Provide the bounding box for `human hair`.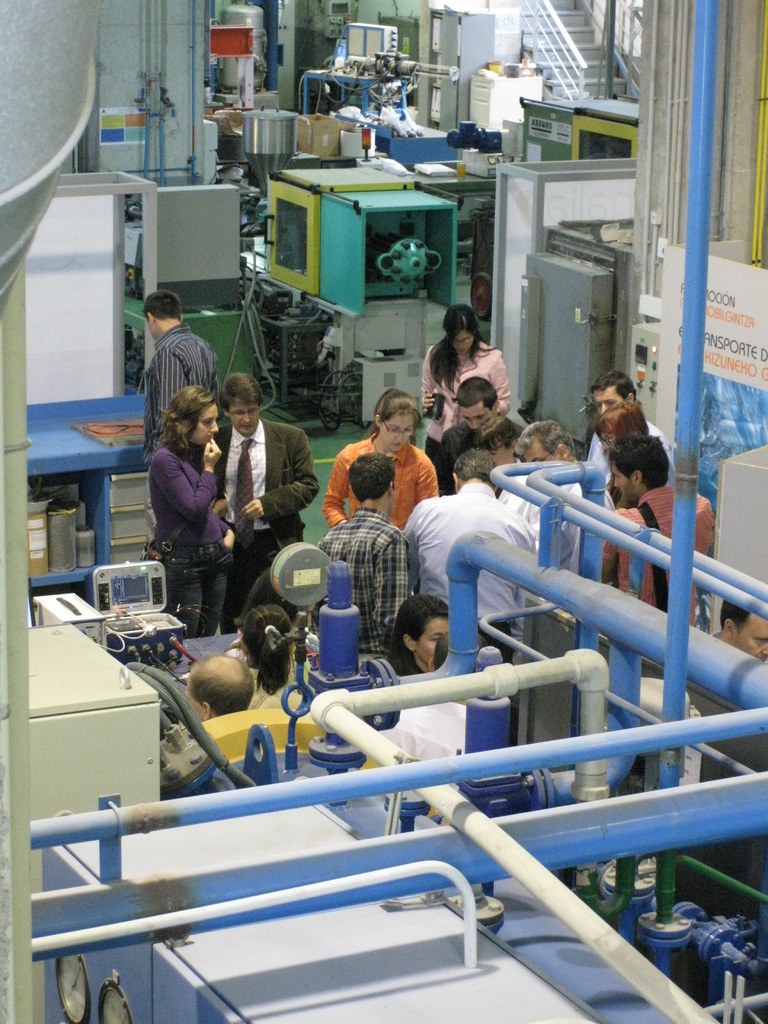
(left=348, top=452, right=394, bottom=503).
